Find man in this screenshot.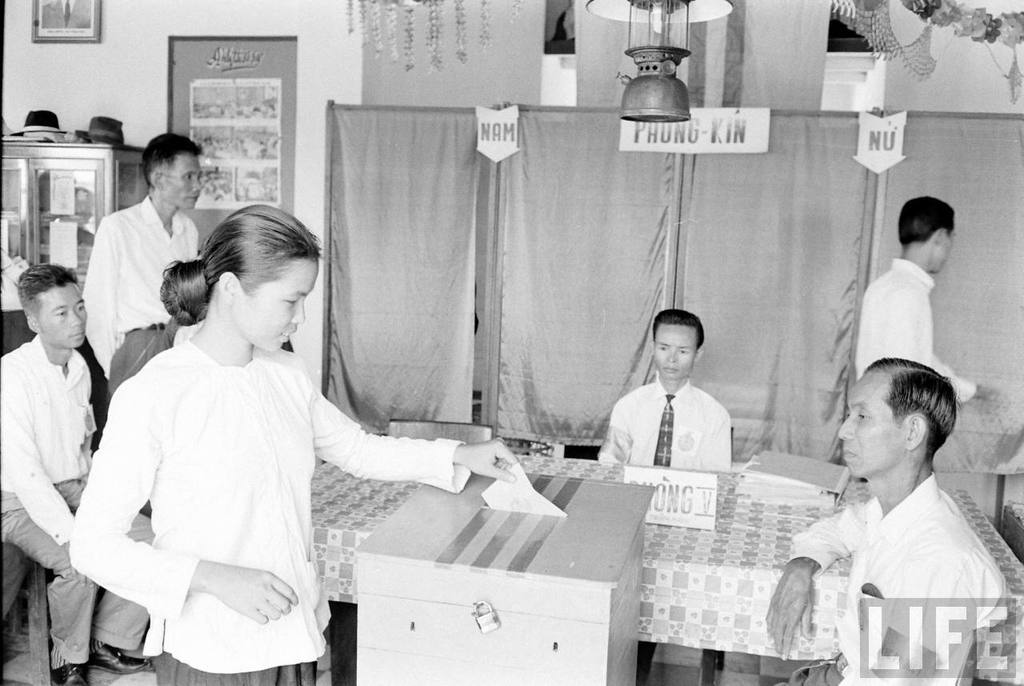
The bounding box for man is box(757, 353, 1010, 685).
